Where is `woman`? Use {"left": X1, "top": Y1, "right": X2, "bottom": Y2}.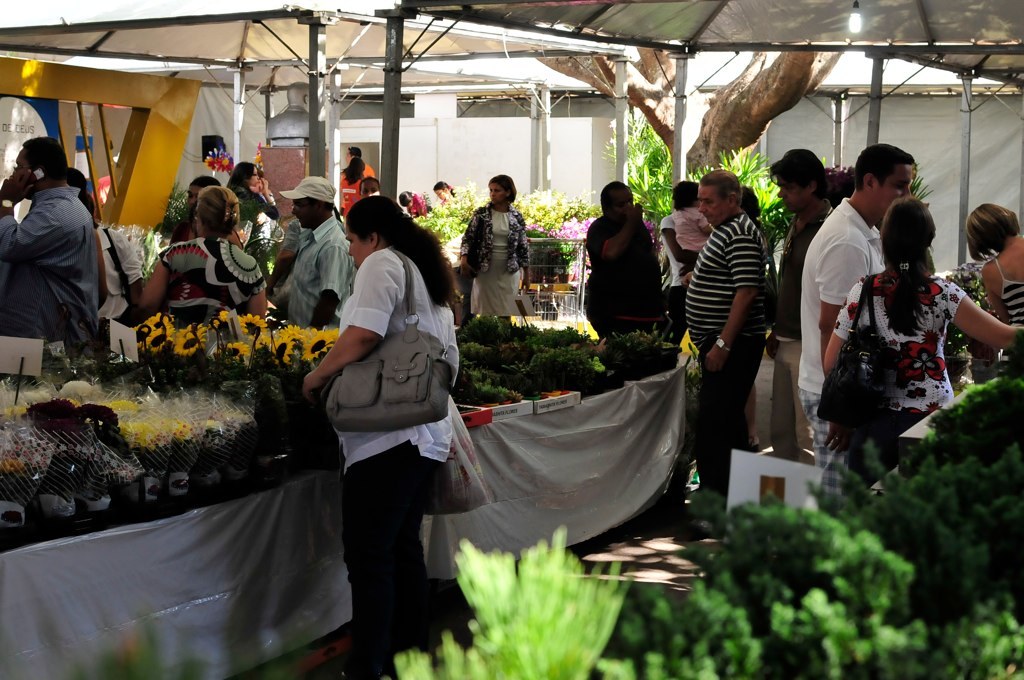
{"left": 817, "top": 178, "right": 997, "bottom": 491}.
